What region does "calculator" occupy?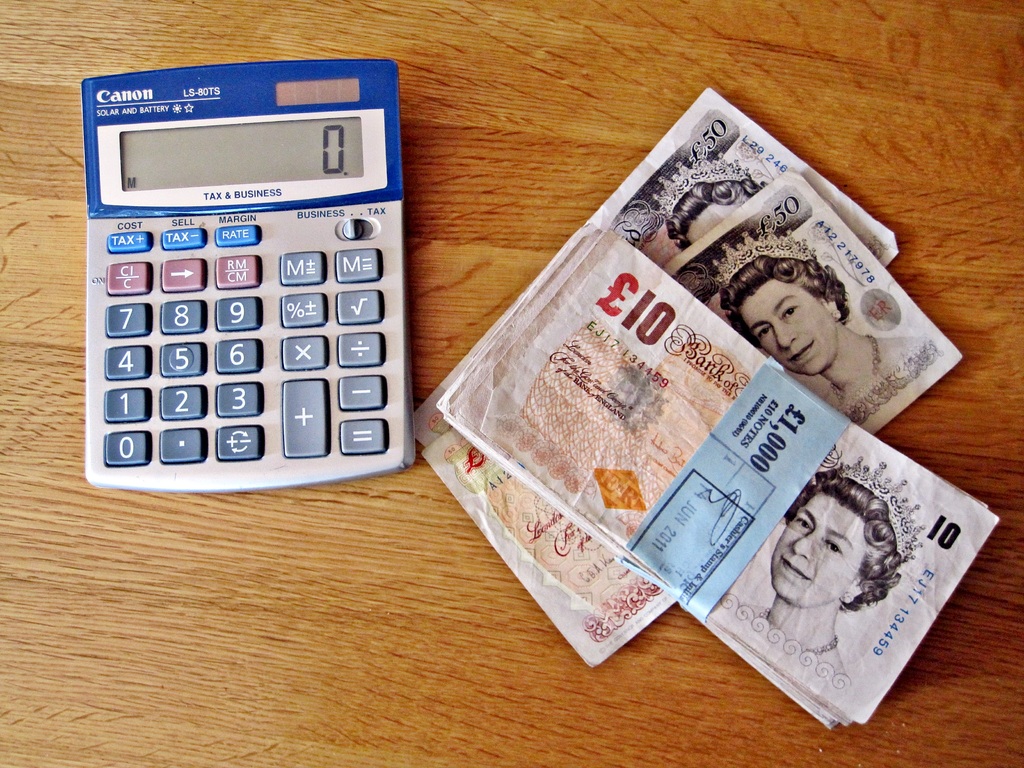
{"left": 79, "top": 54, "right": 416, "bottom": 488}.
